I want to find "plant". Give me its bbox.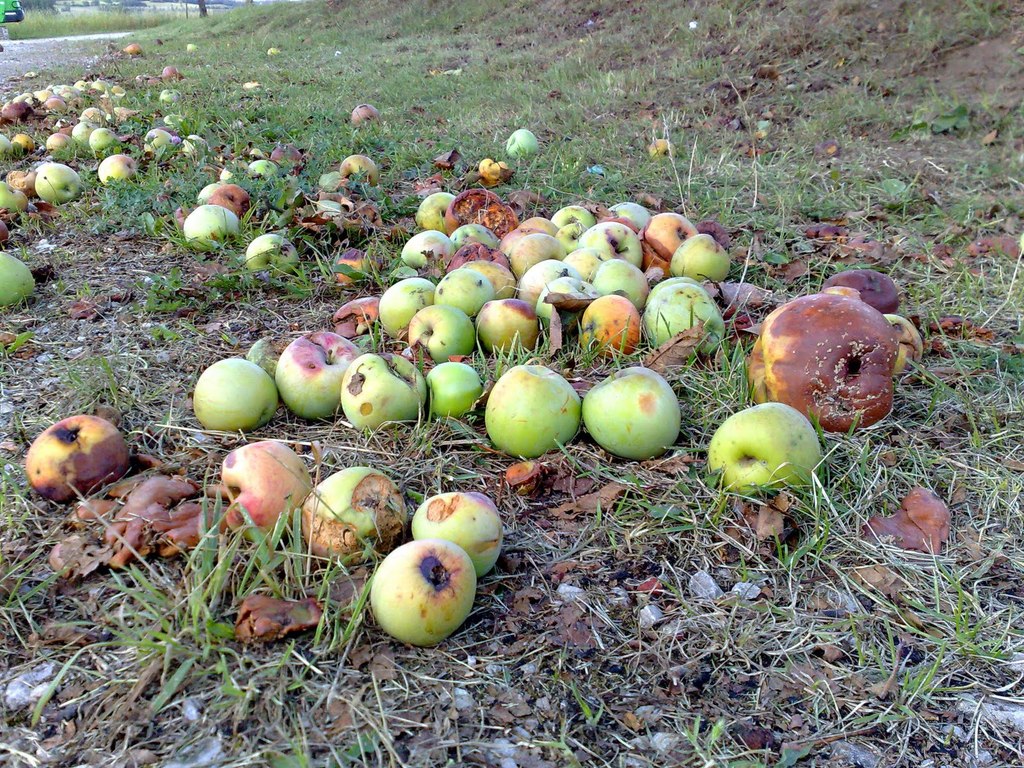
BBox(0, 0, 1022, 767).
